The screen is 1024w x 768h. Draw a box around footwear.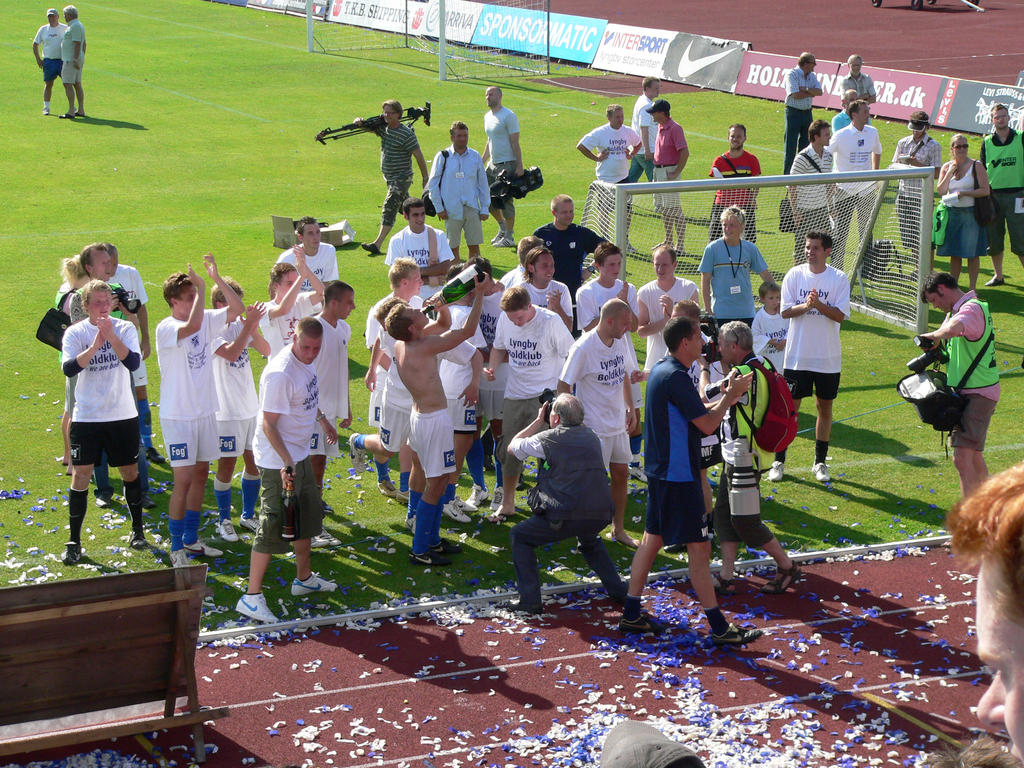
Rect(404, 550, 447, 565).
